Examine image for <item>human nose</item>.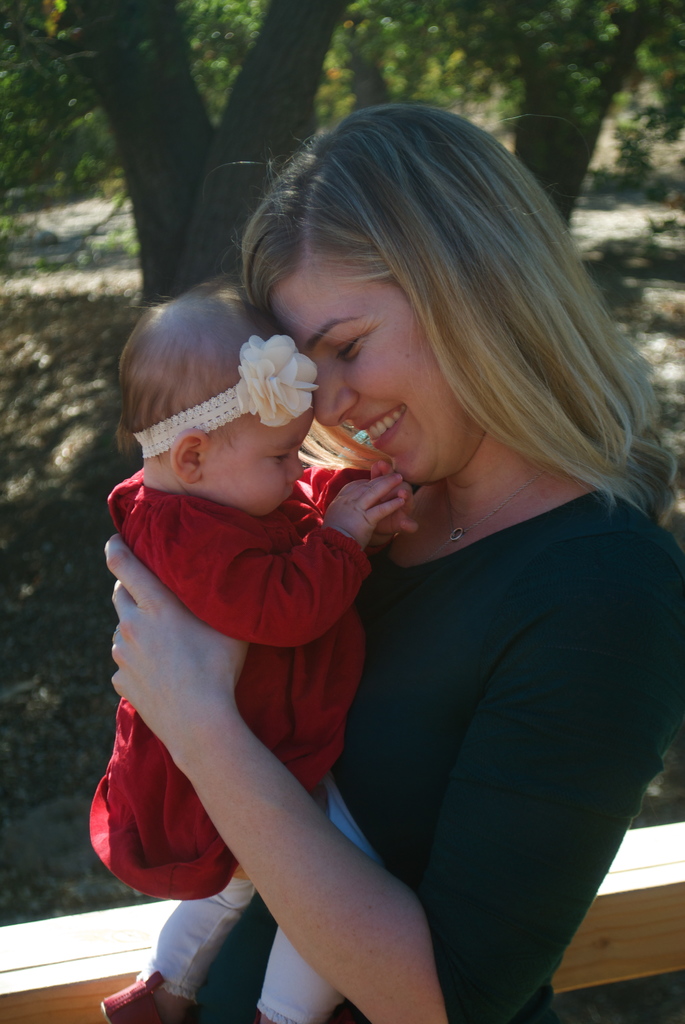
Examination result: bbox(312, 349, 356, 430).
